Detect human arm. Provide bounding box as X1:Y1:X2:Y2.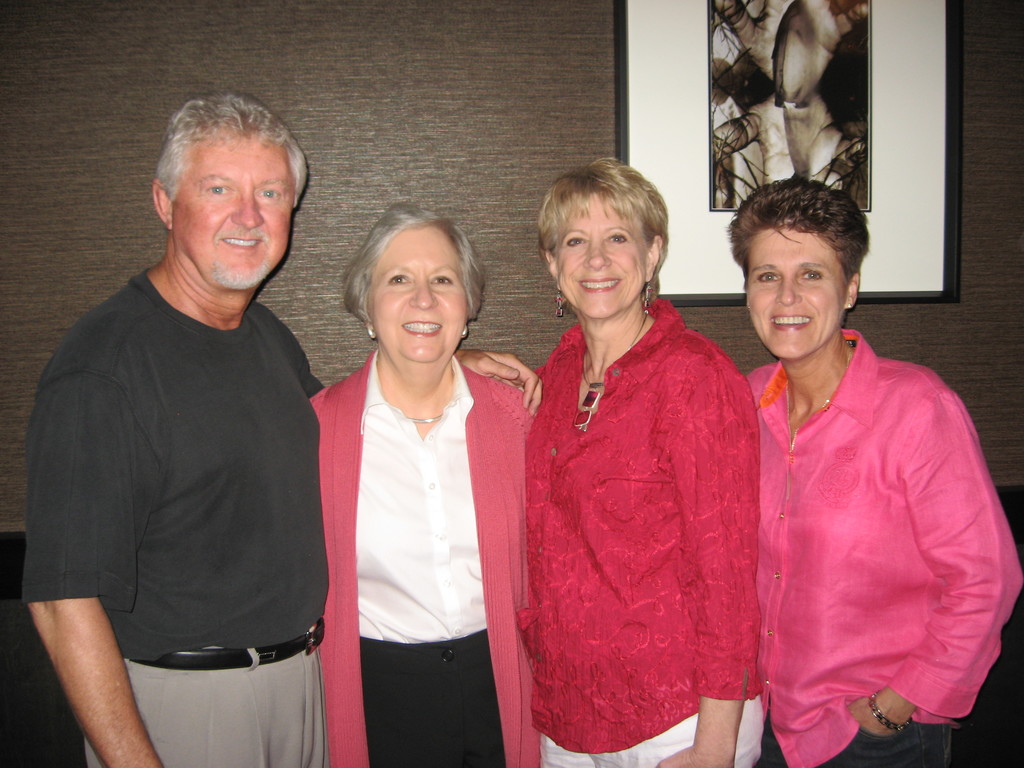
17:351:164:767.
